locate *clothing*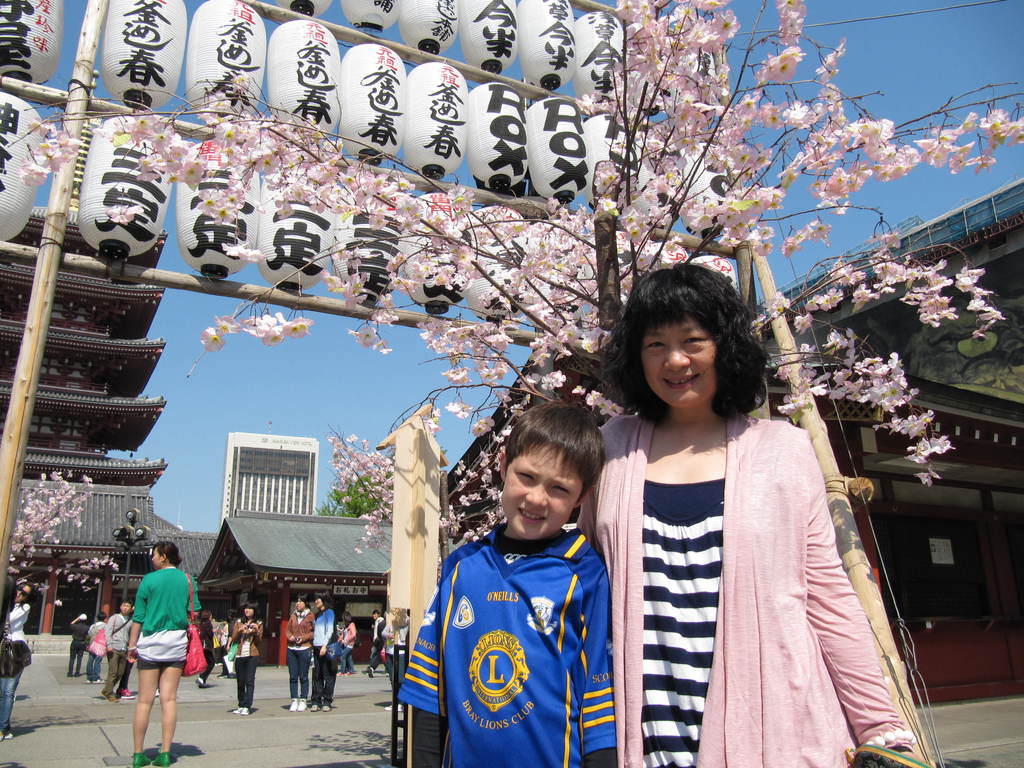
{"left": 67, "top": 617, "right": 81, "bottom": 669}
